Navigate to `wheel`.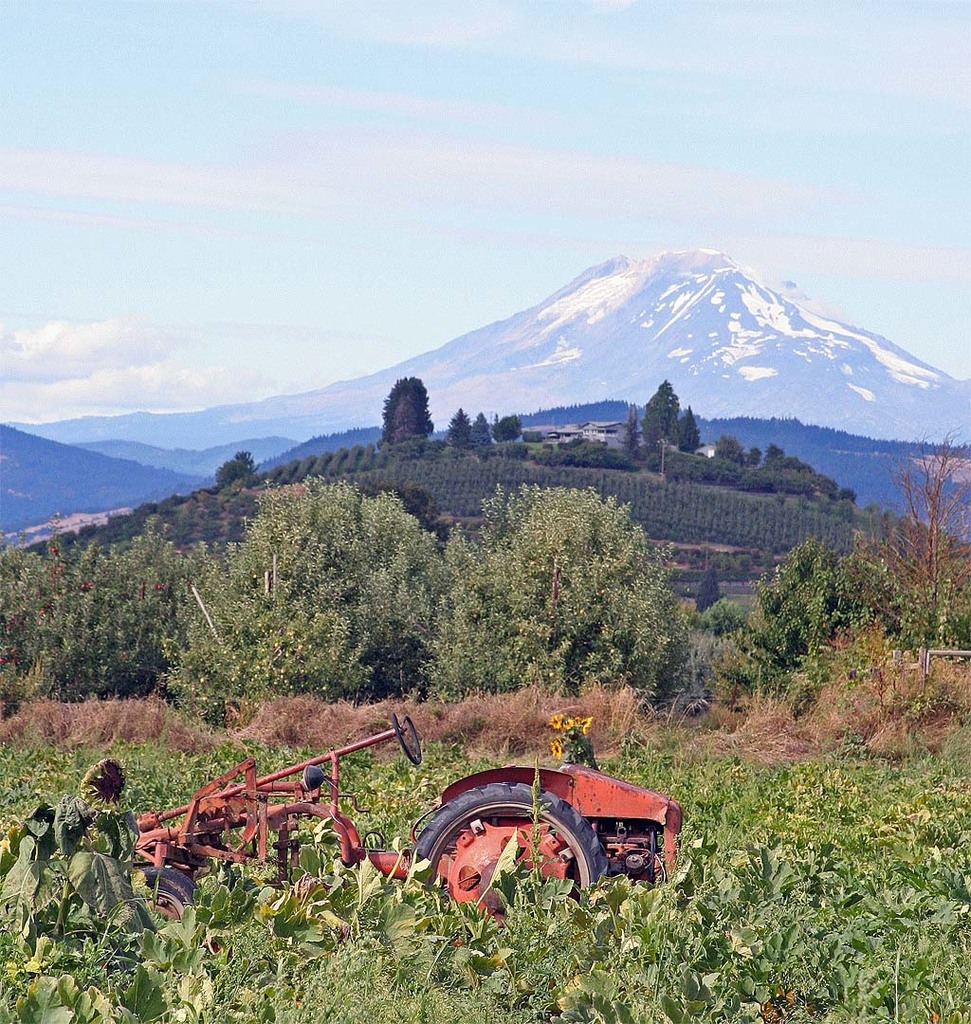
Navigation target: bbox=(412, 779, 605, 923).
